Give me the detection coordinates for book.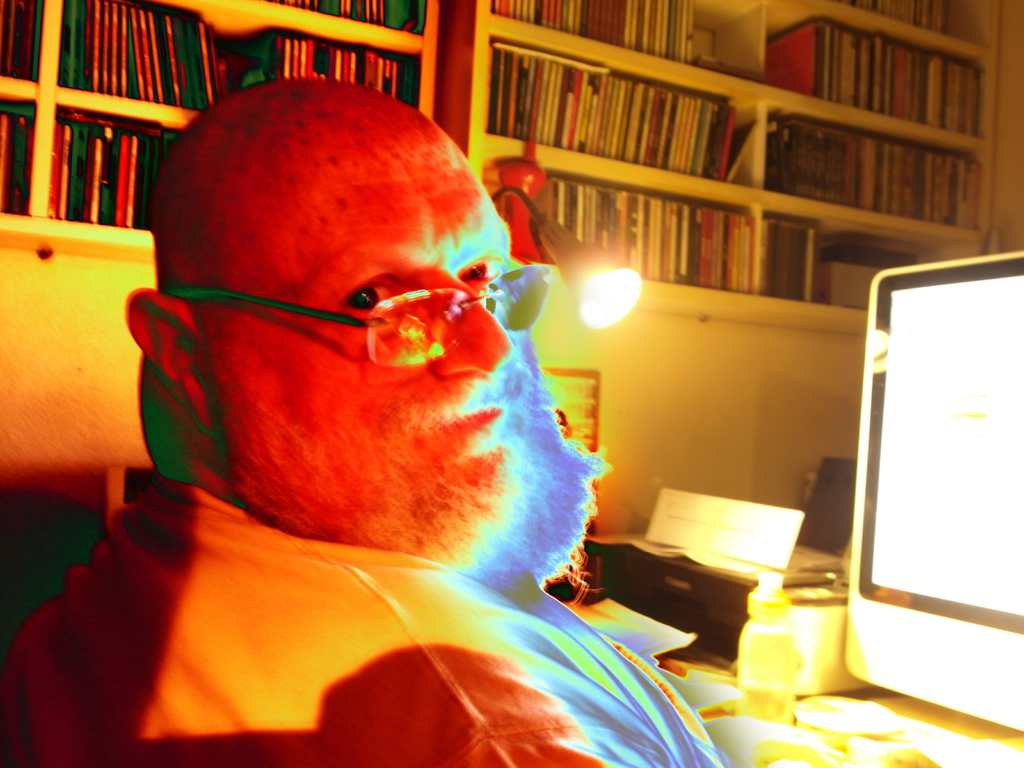
detection(49, 121, 58, 217).
